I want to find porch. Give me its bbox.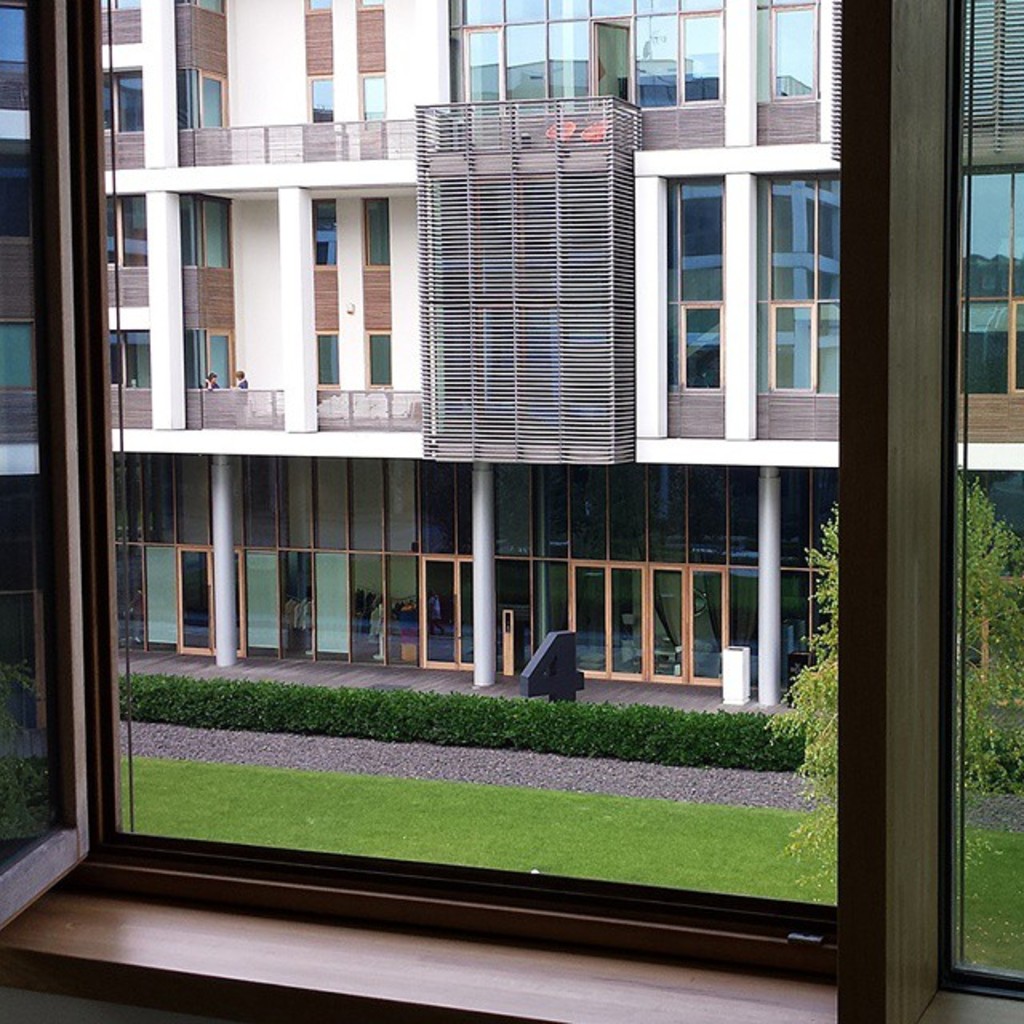
bbox(411, 88, 642, 157).
